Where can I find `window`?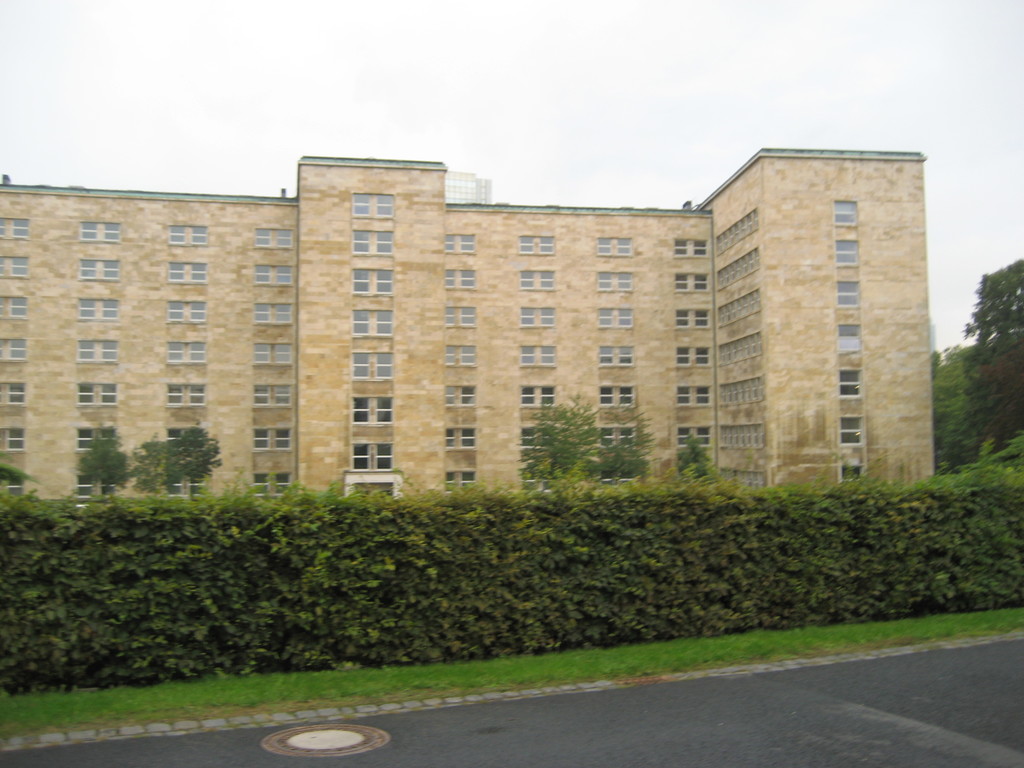
You can find it at 75/340/116/363.
